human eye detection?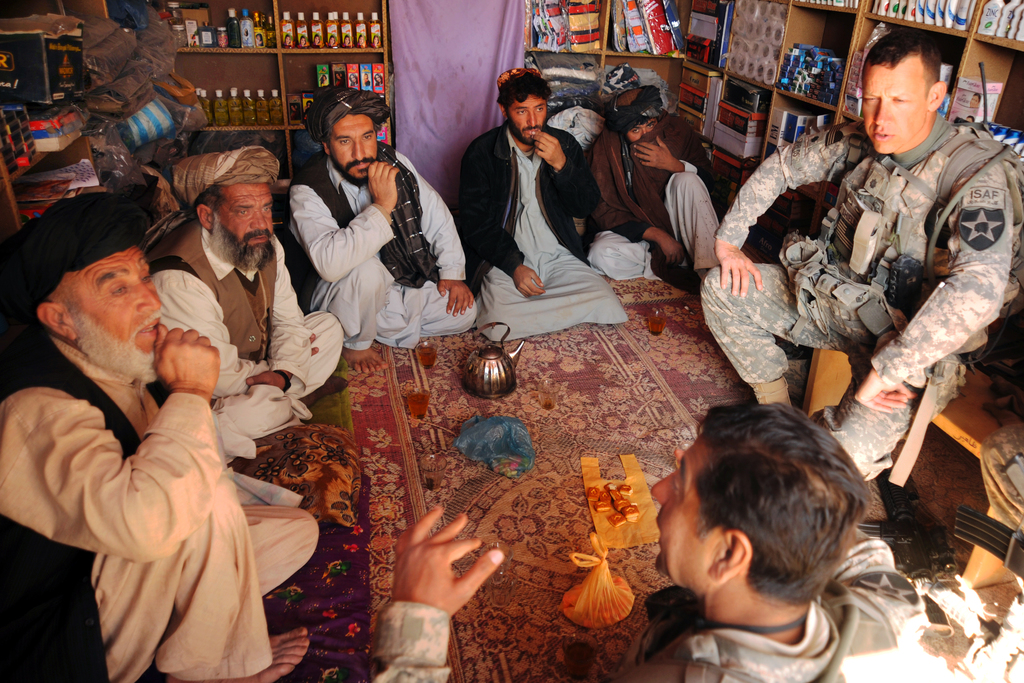
pyautogui.locateOnScreen(863, 95, 879, 104)
